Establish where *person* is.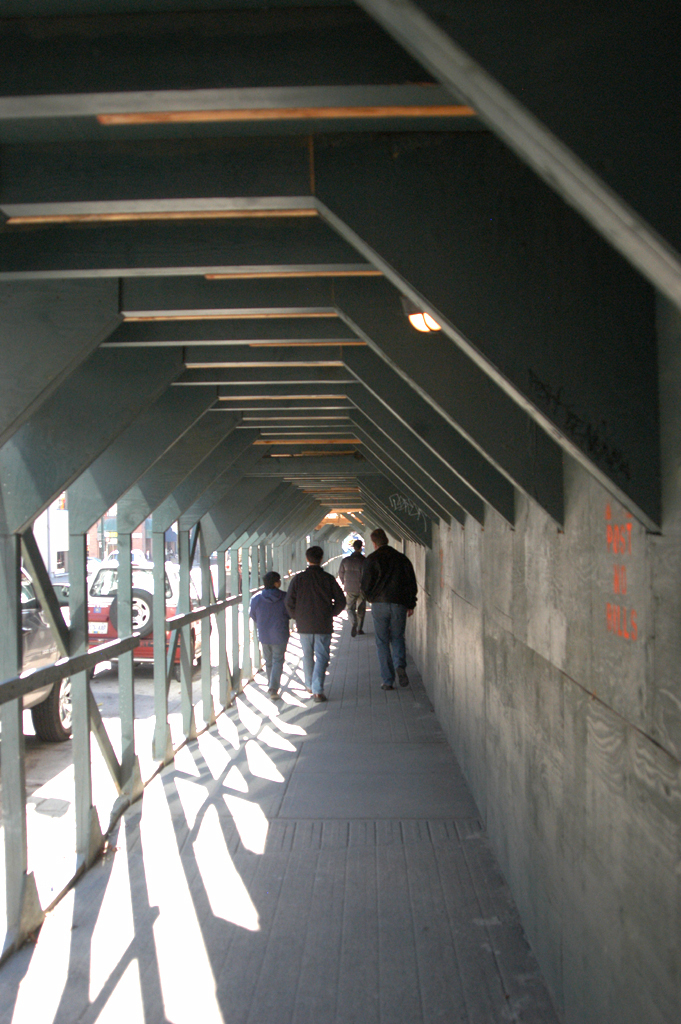
Established at [x1=363, y1=526, x2=423, y2=688].
